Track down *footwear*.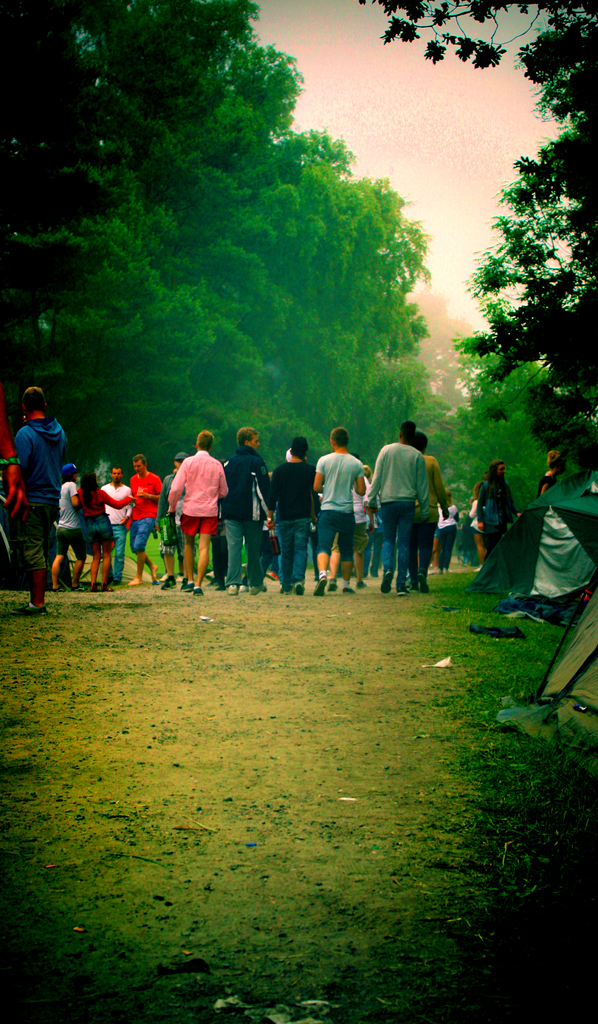
Tracked to crop(18, 600, 47, 617).
